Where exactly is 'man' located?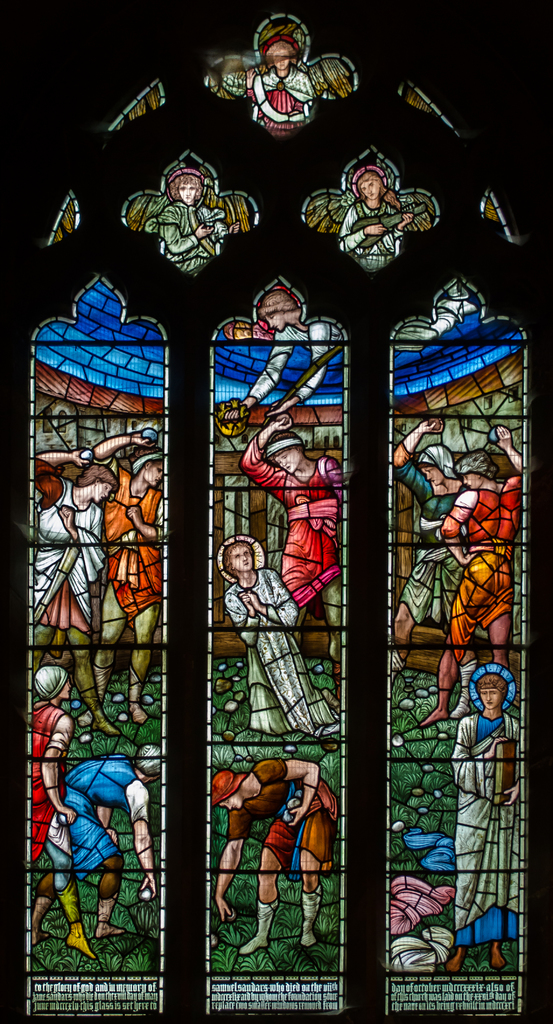
Its bounding box is (x1=215, y1=527, x2=337, y2=729).
